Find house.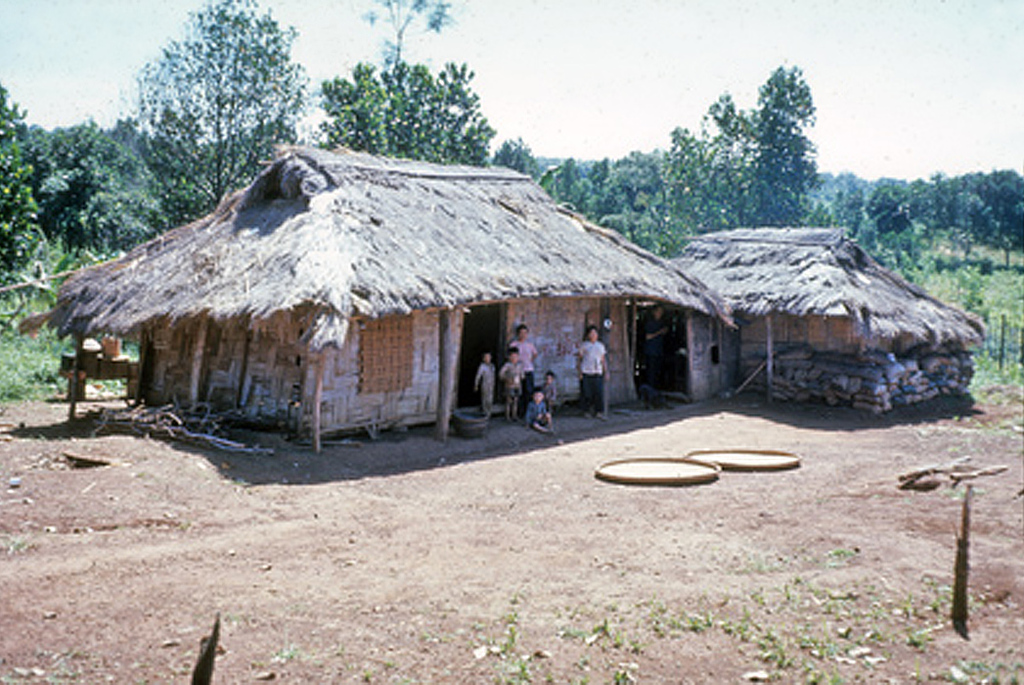
pyautogui.locateOnScreen(706, 223, 1022, 453).
